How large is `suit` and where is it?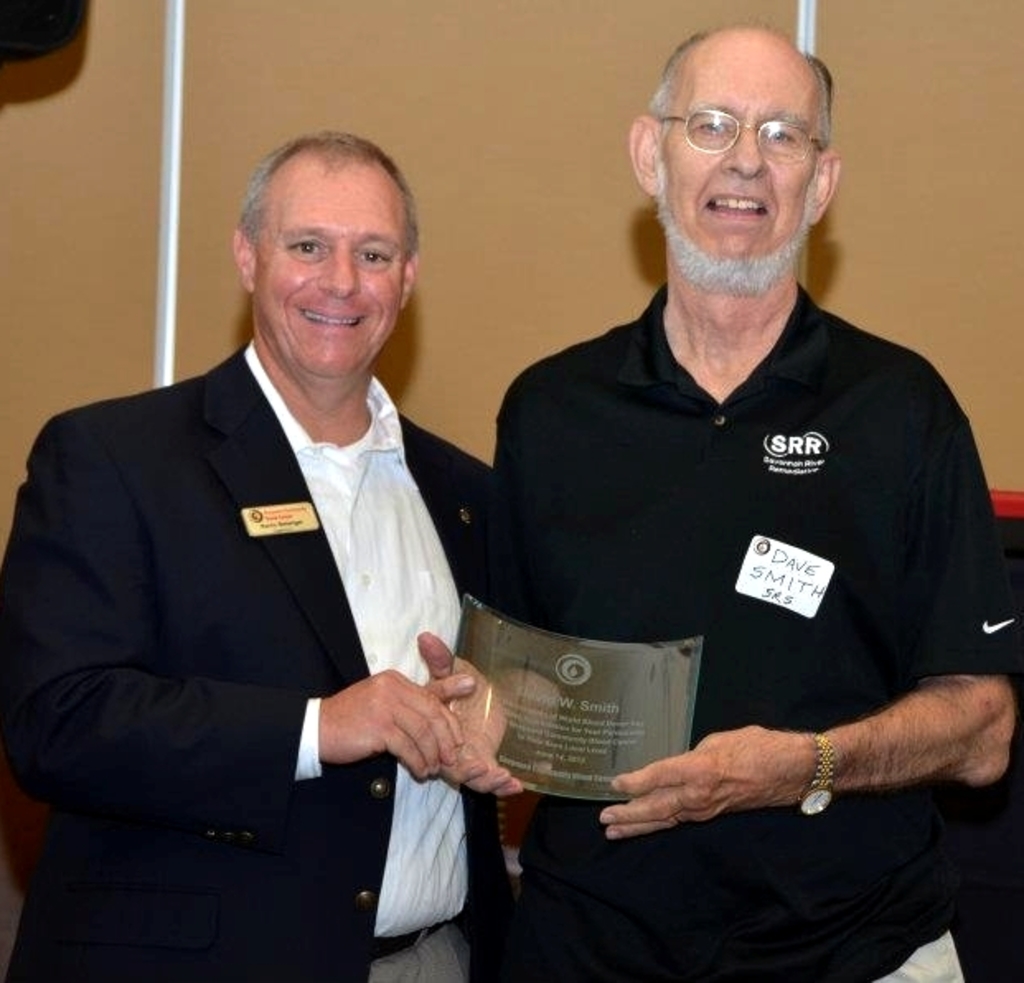
Bounding box: rect(36, 162, 539, 952).
